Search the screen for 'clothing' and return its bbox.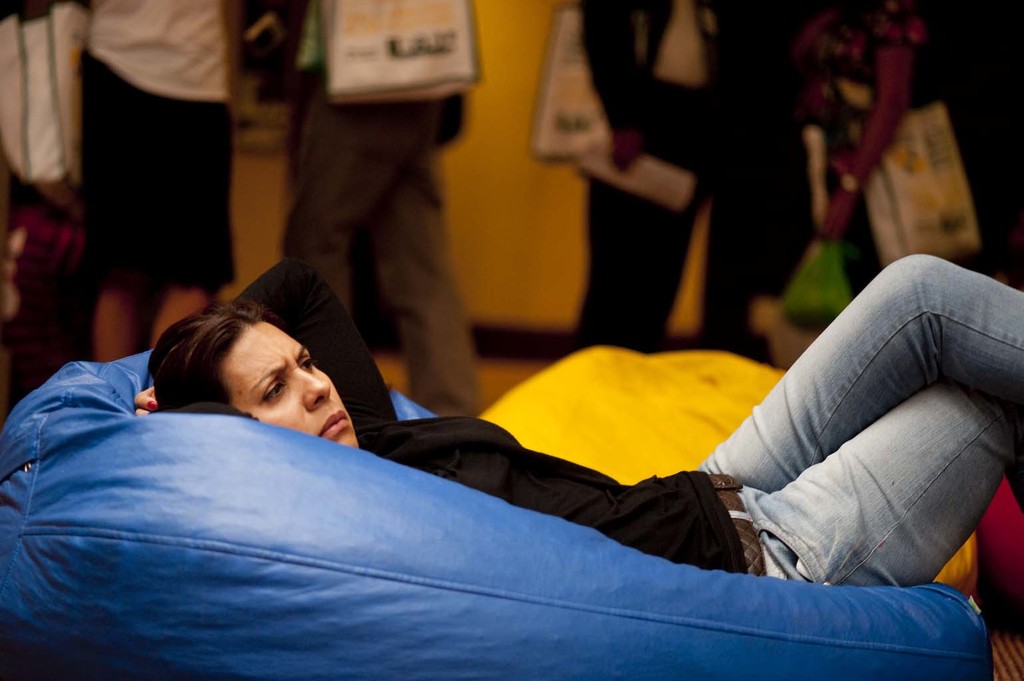
Found: [x1=232, y1=255, x2=1023, y2=589].
